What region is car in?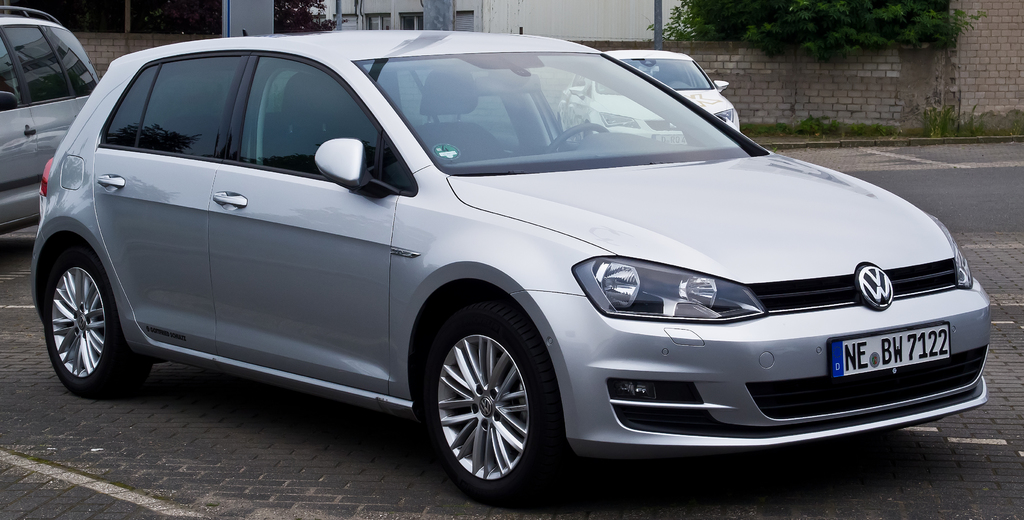
Rect(559, 47, 744, 146).
